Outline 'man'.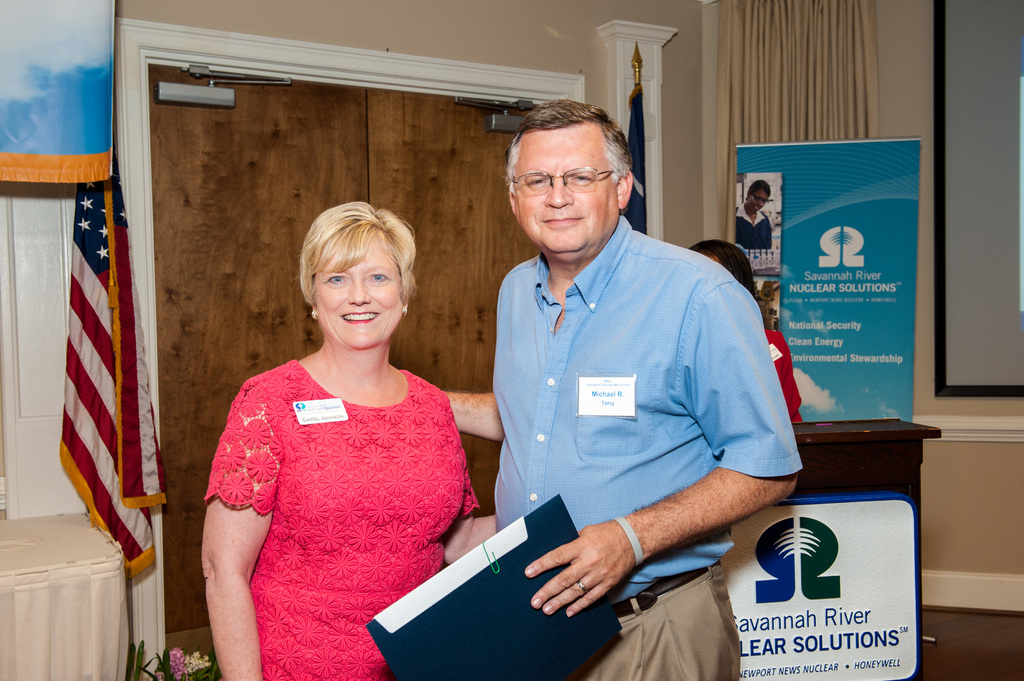
Outline: 456 74 822 646.
